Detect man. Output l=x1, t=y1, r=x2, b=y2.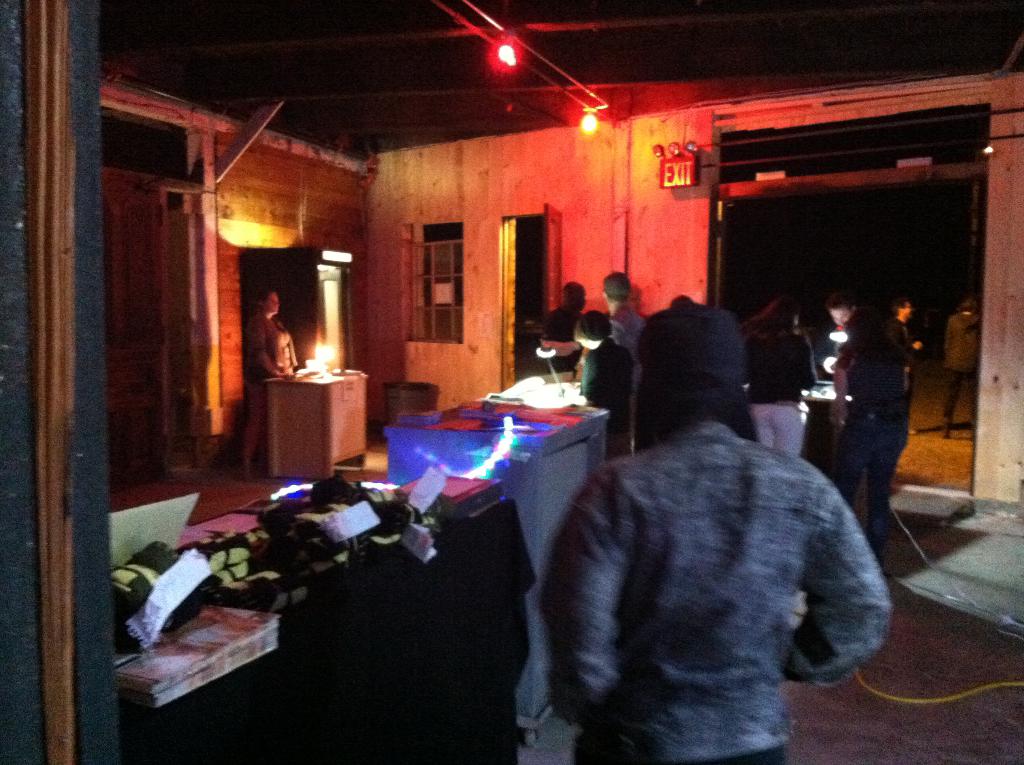
l=590, t=273, r=648, b=451.
